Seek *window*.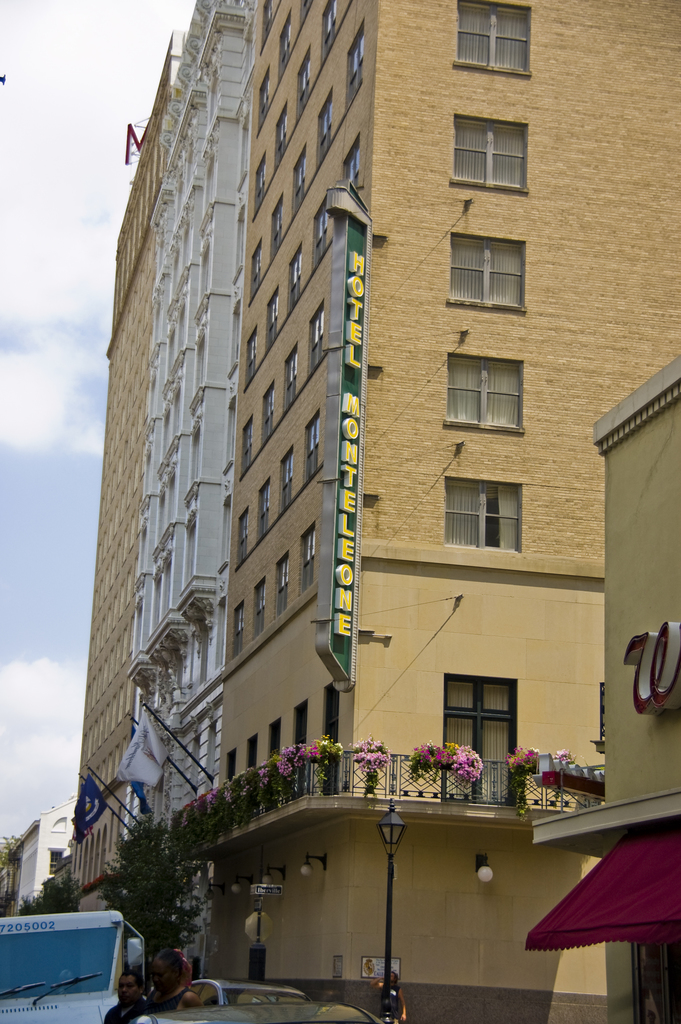
Rect(320, 679, 336, 791).
